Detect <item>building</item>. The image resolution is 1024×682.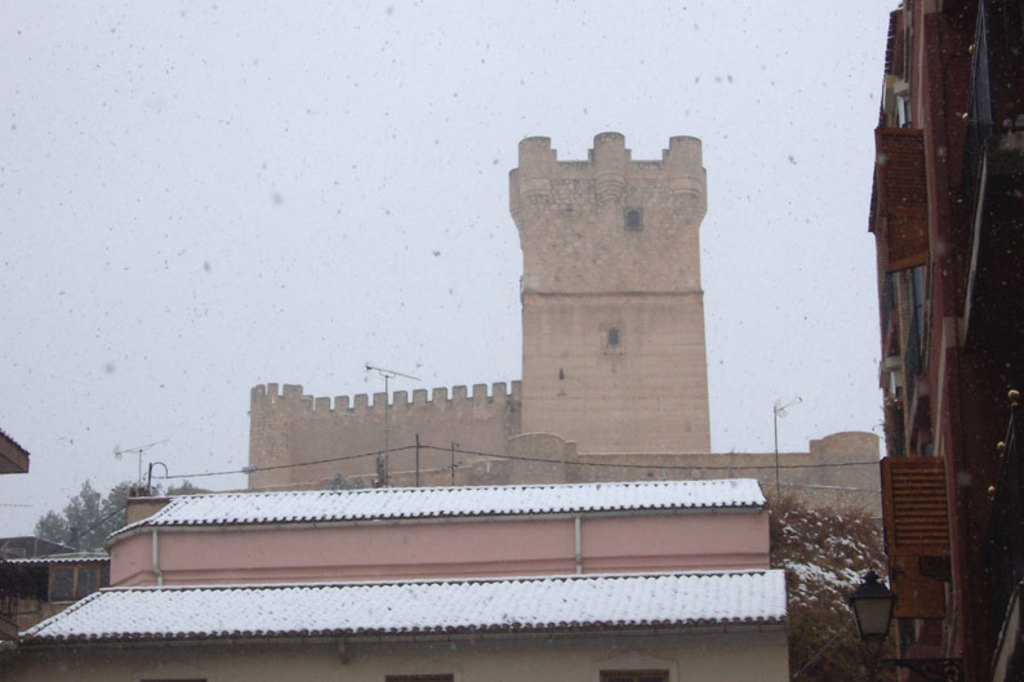
Rect(249, 128, 889, 655).
